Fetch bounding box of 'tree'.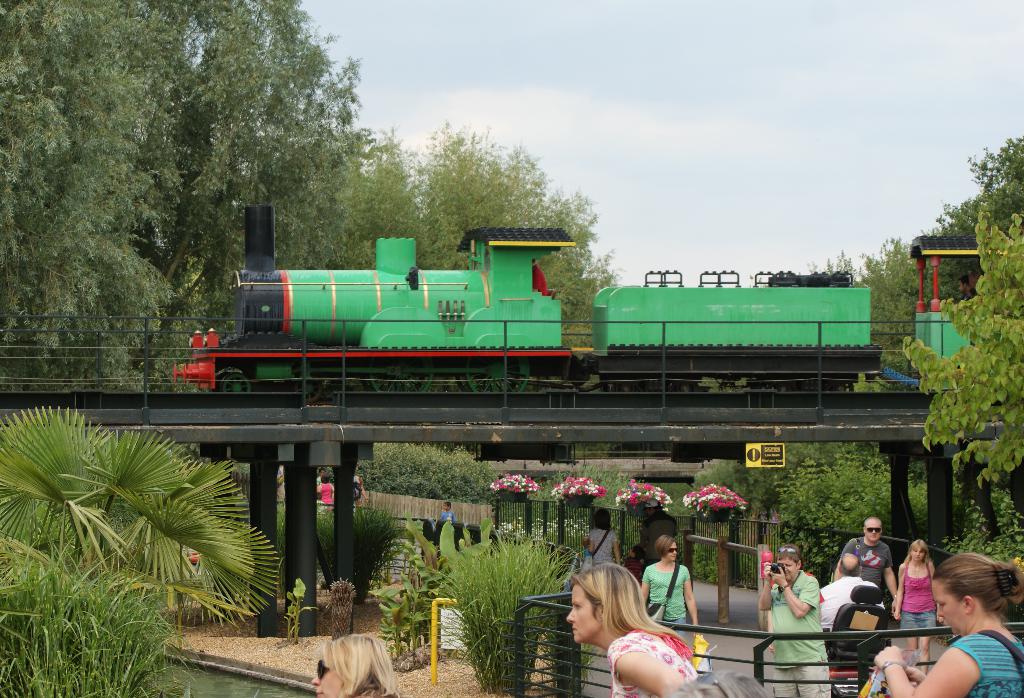
Bbox: bbox=[449, 512, 569, 697].
